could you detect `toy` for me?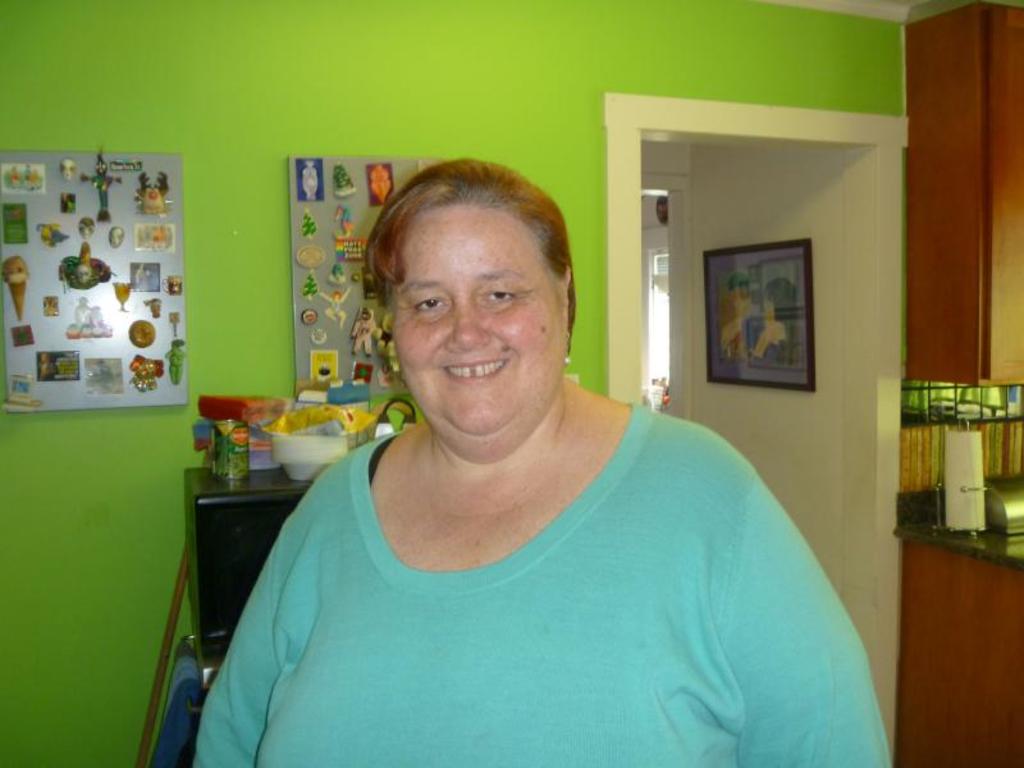
Detection result: (left=74, top=220, right=95, bottom=238).
